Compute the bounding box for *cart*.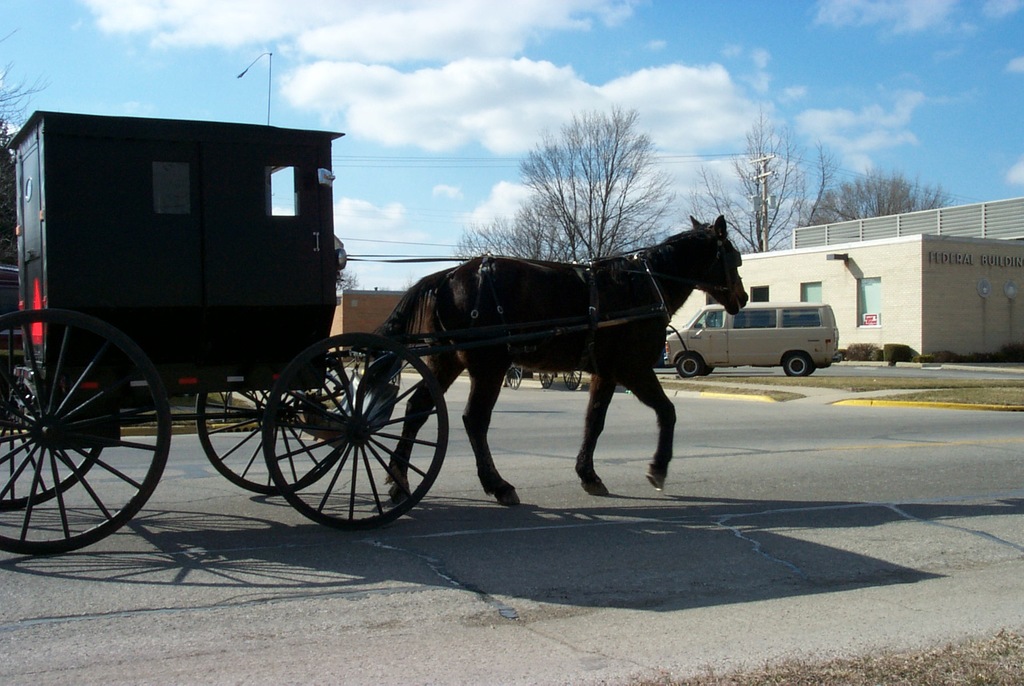
<region>0, 111, 675, 555</region>.
